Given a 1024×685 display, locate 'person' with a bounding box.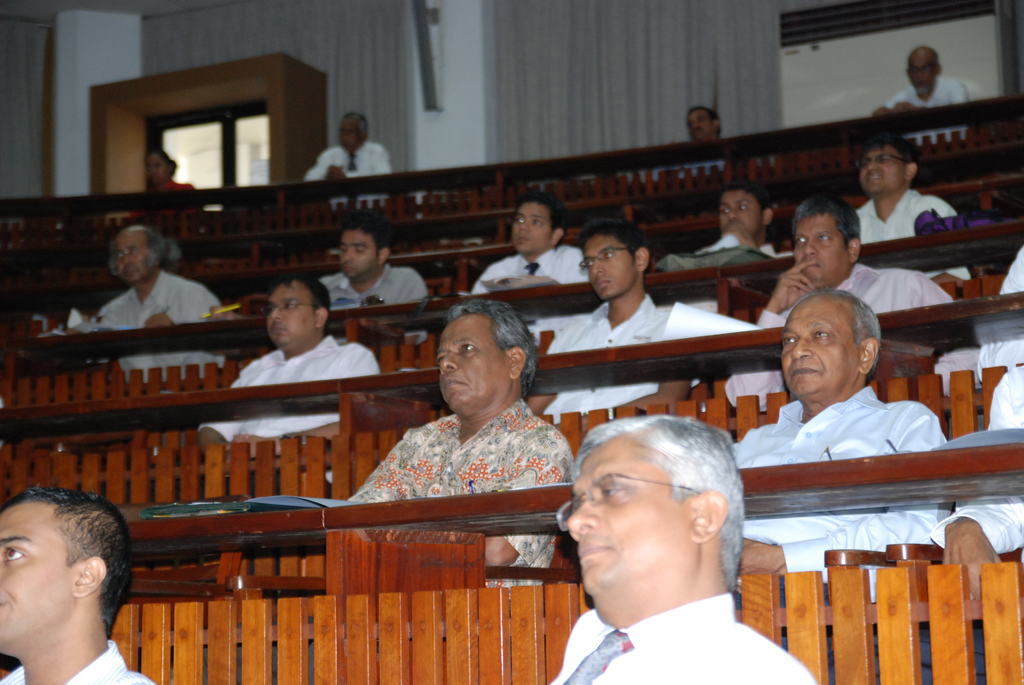
Located: left=664, top=100, right=738, bottom=178.
